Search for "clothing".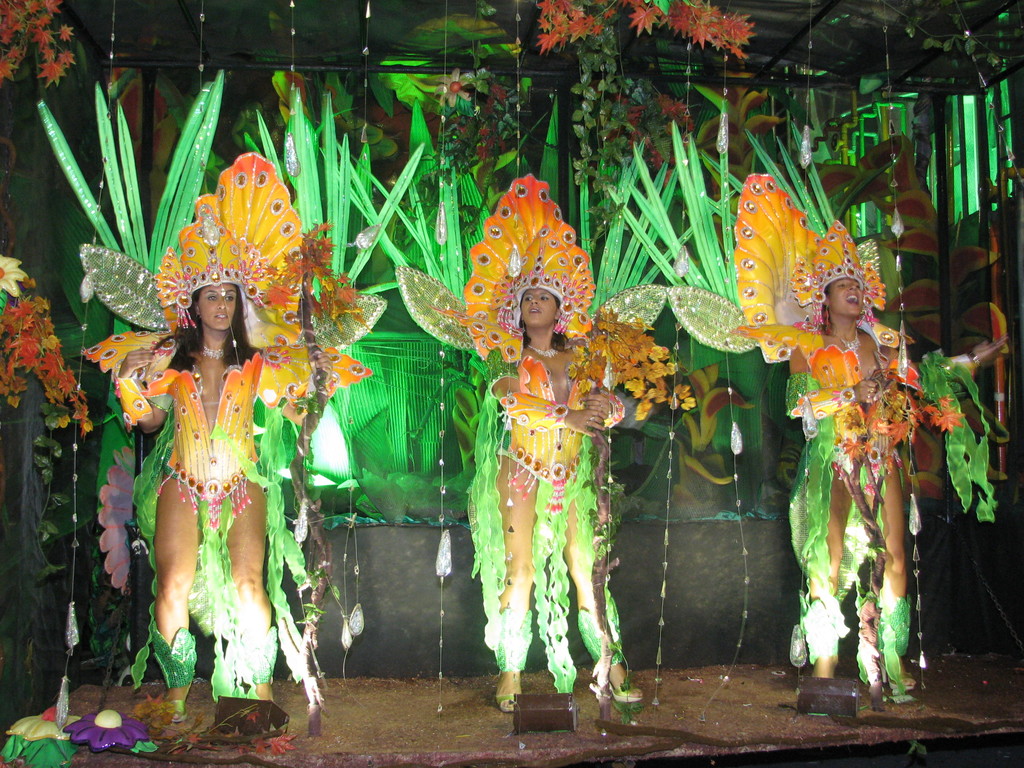
Found at <region>414, 157, 700, 708</region>.
